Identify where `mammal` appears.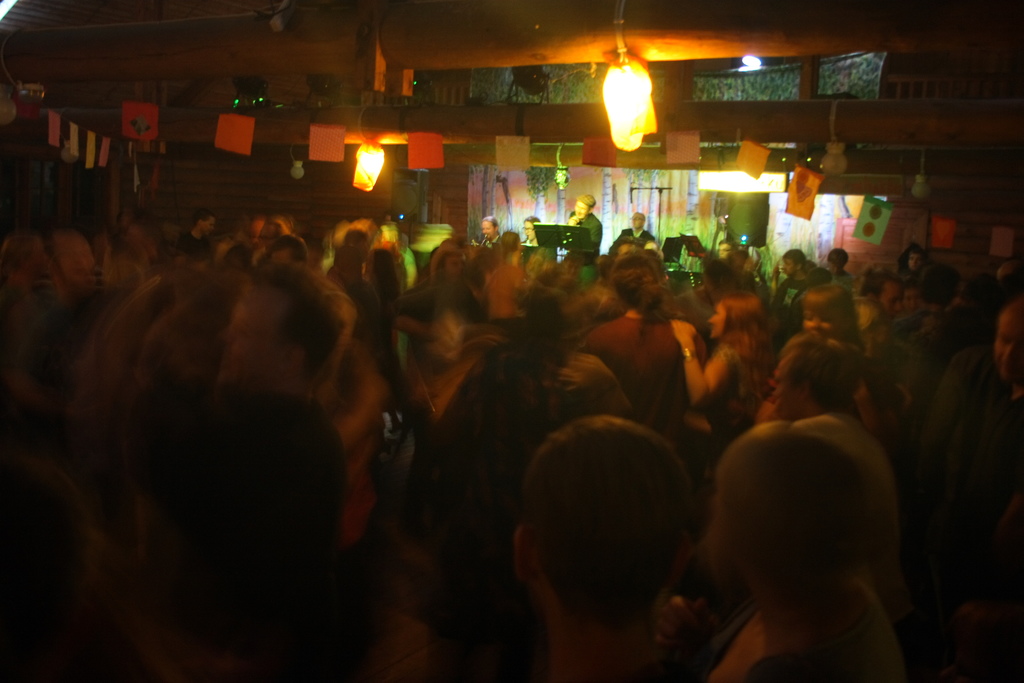
Appears at region(490, 397, 749, 672).
